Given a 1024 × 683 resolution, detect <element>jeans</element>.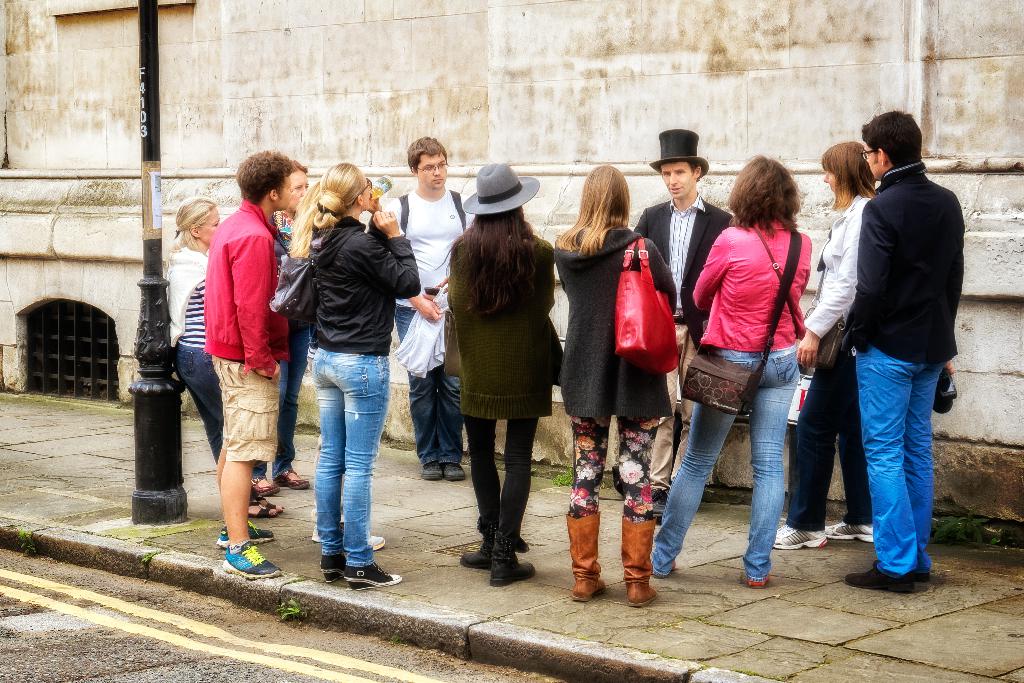
BBox(317, 345, 390, 567).
